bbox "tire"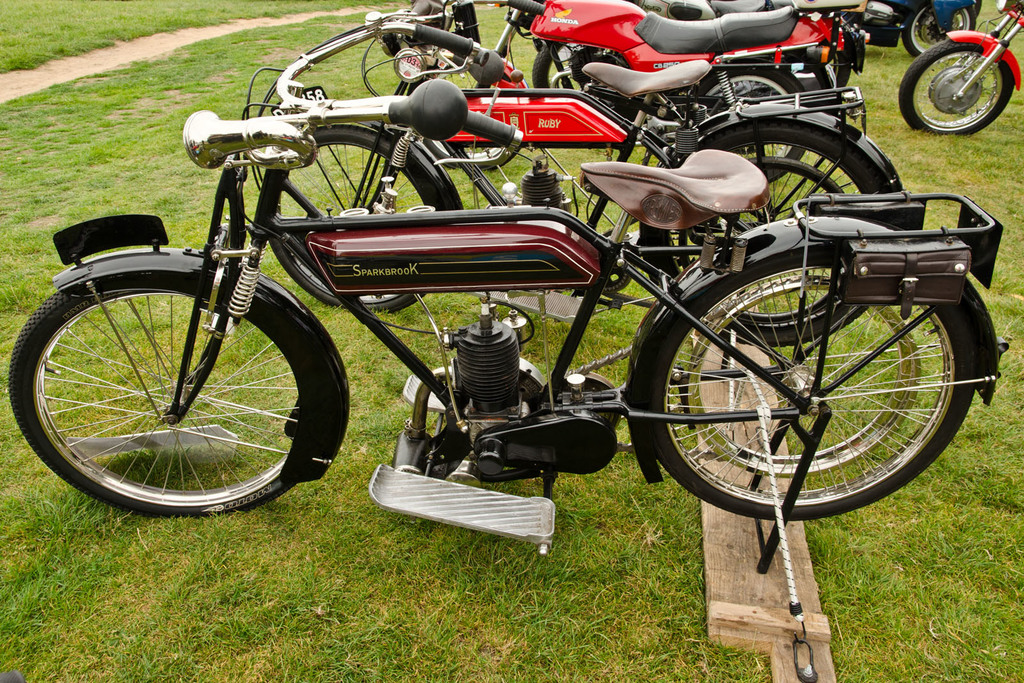
x1=900, y1=40, x2=1014, y2=135
